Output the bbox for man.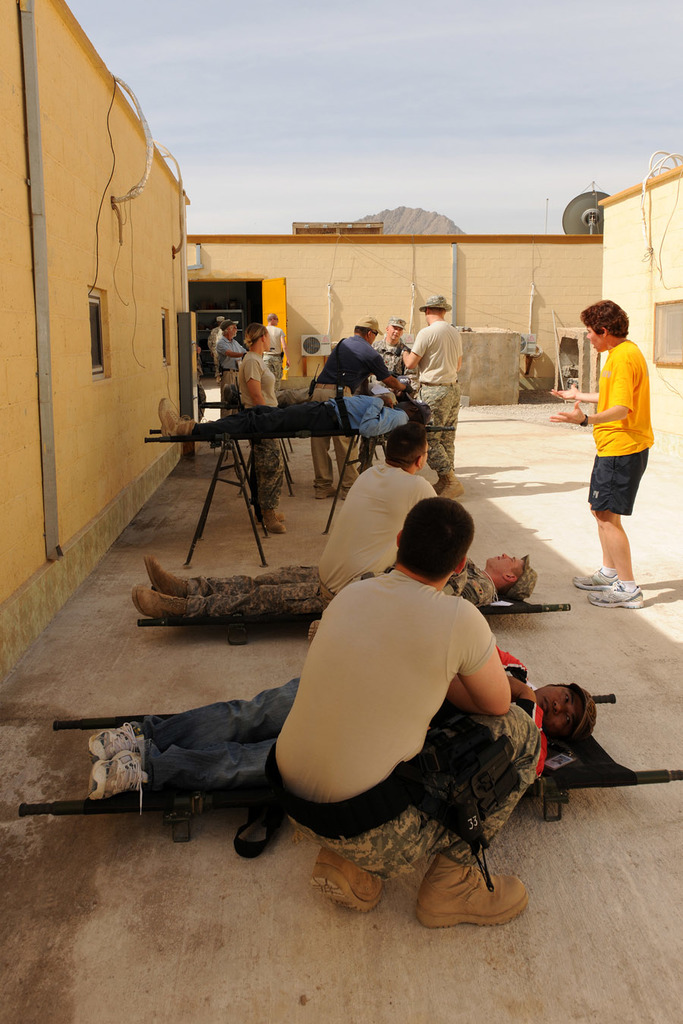
box(314, 316, 411, 494).
